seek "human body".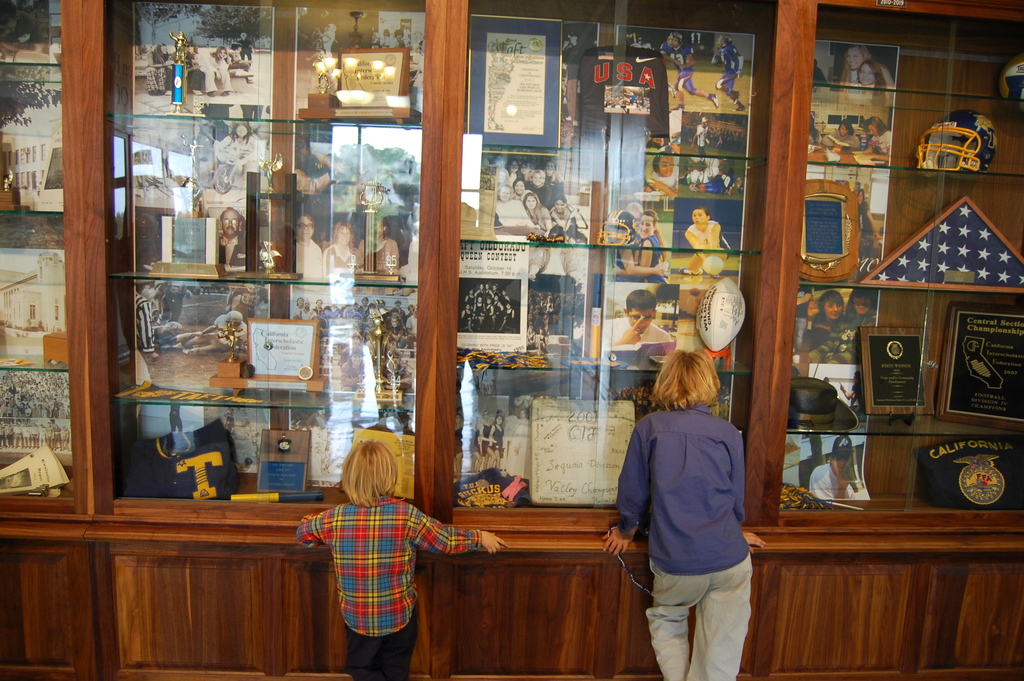
box=[296, 443, 507, 680].
